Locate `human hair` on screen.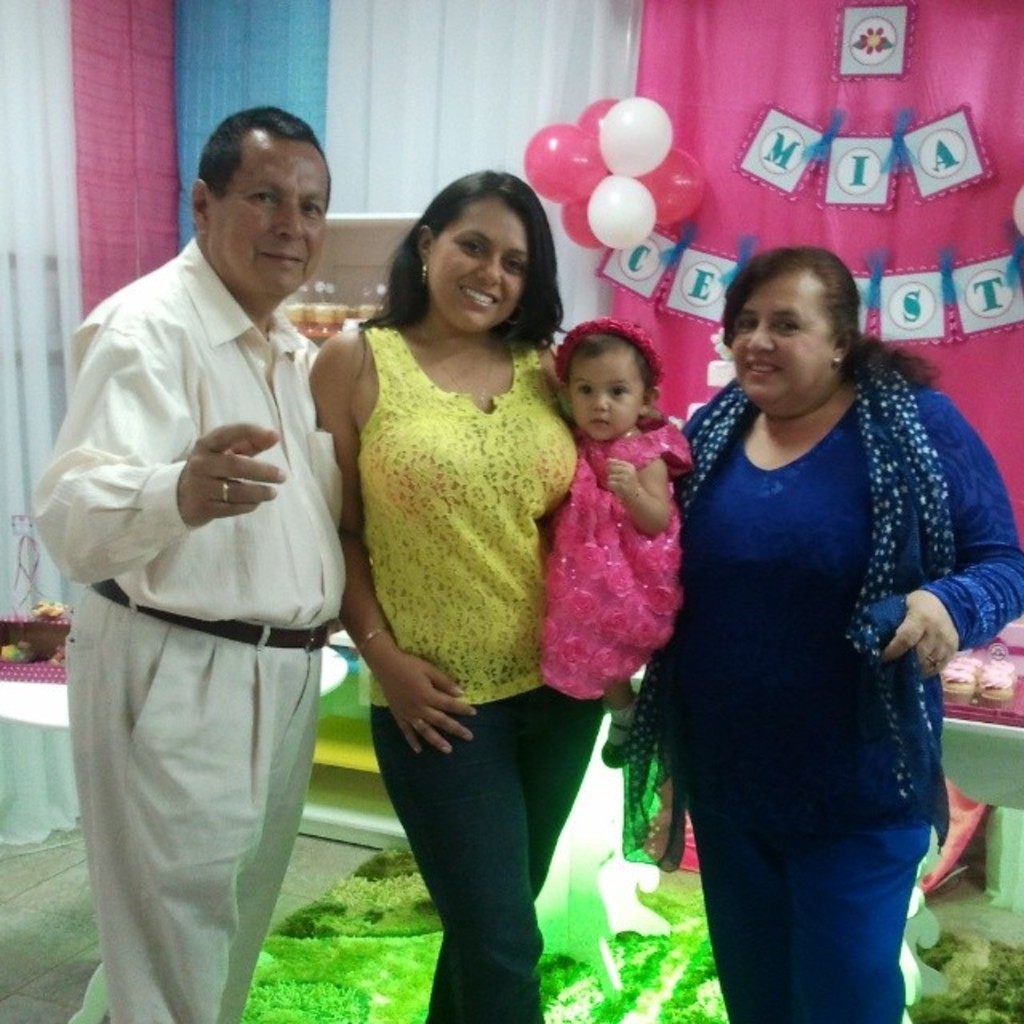
On screen at bbox(371, 162, 570, 371).
